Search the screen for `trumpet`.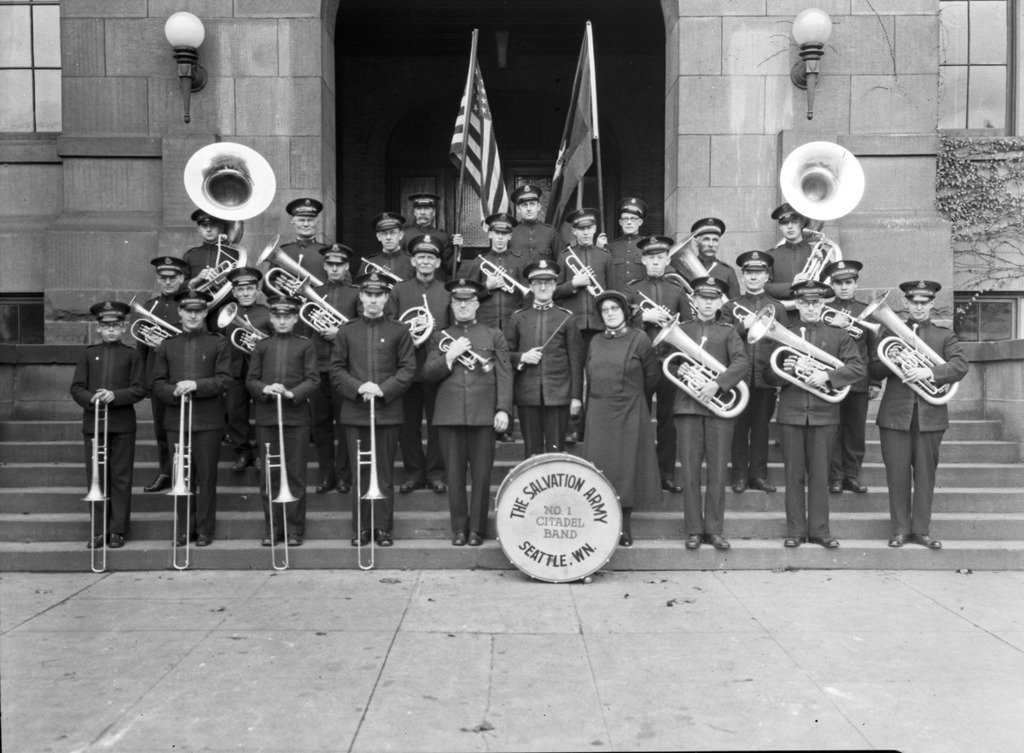
Found at Rect(355, 394, 391, 571).
